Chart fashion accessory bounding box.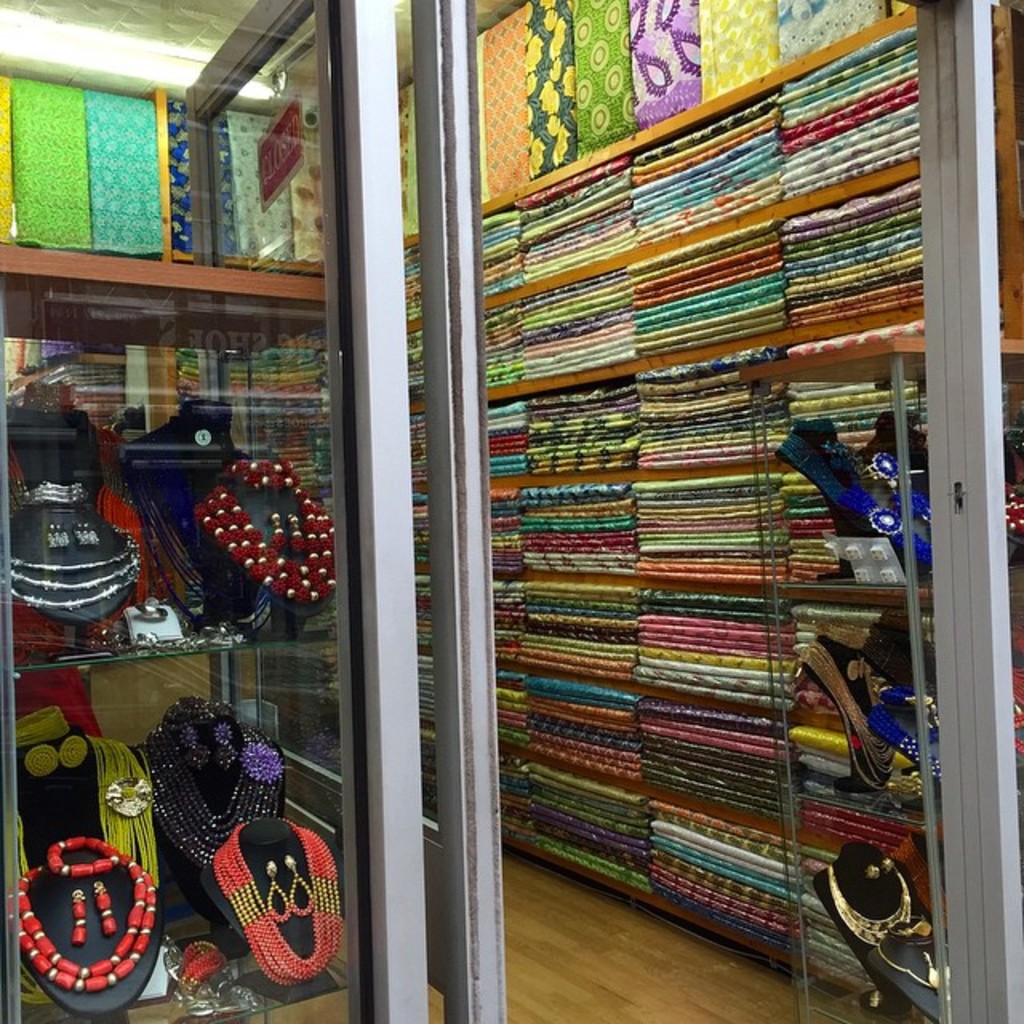
Charted: 790, 635, 893, 792.
